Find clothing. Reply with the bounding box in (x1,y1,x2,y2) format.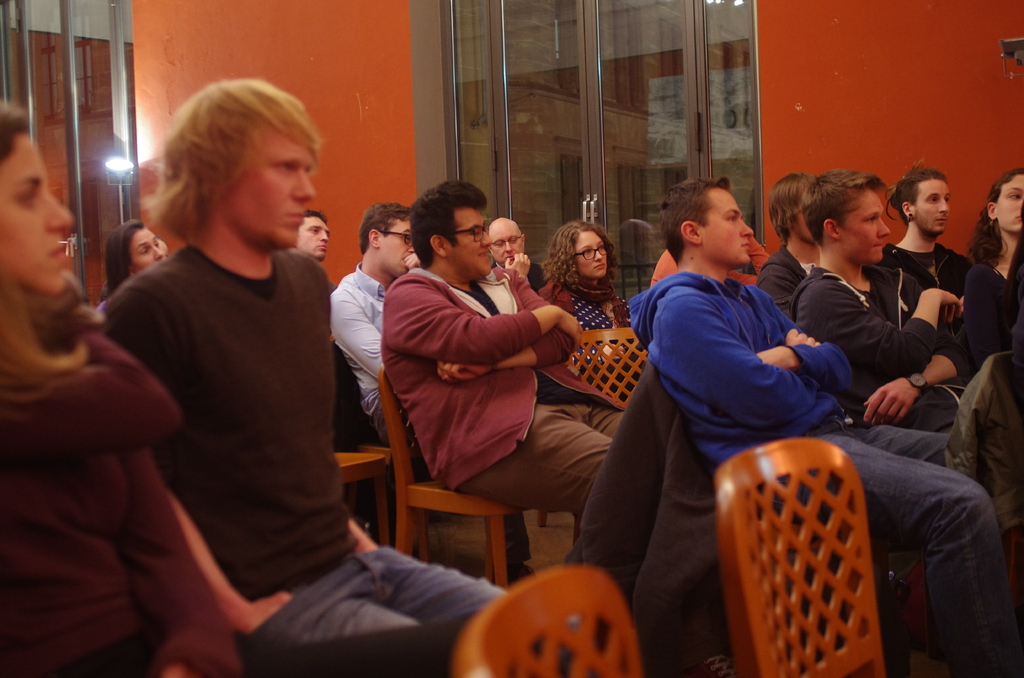
(543,282,619,376).
